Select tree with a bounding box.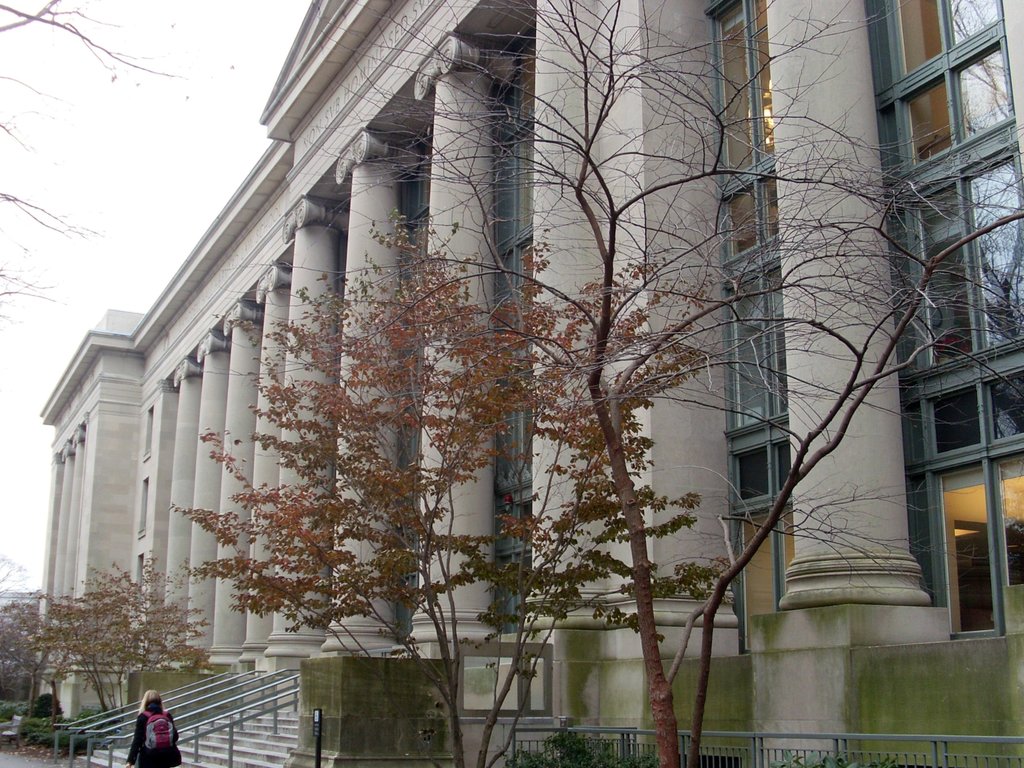
rect(222, 0, 1023, 767).
